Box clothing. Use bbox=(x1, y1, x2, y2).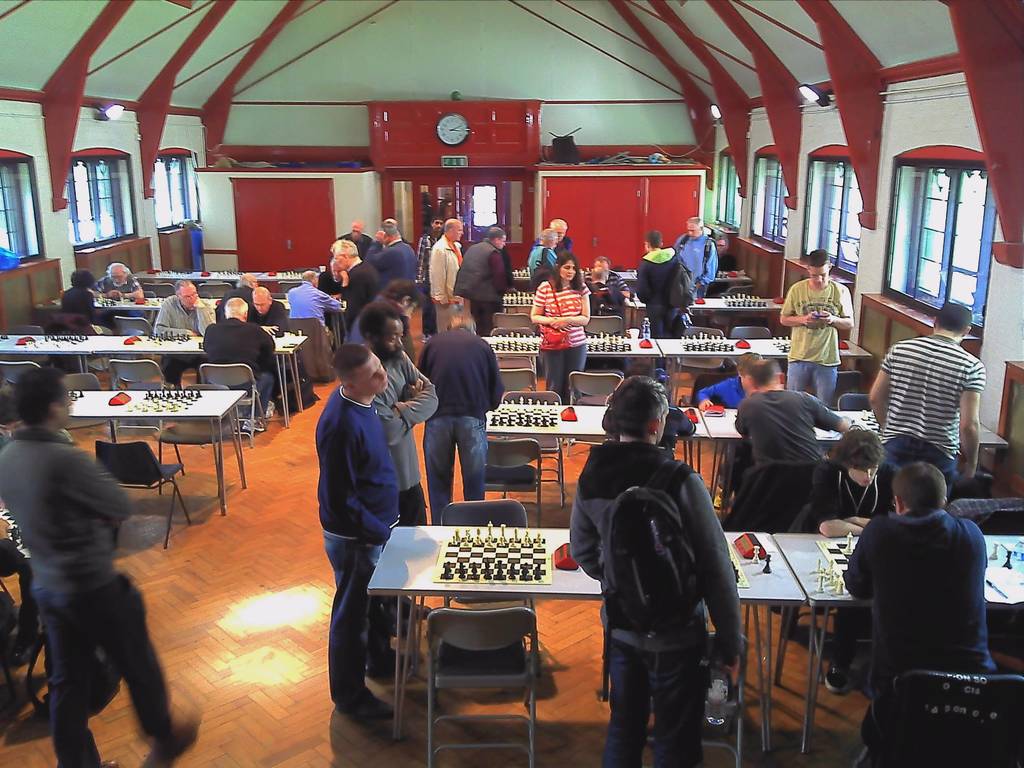
bbox=(369, 355, 438, 527).
